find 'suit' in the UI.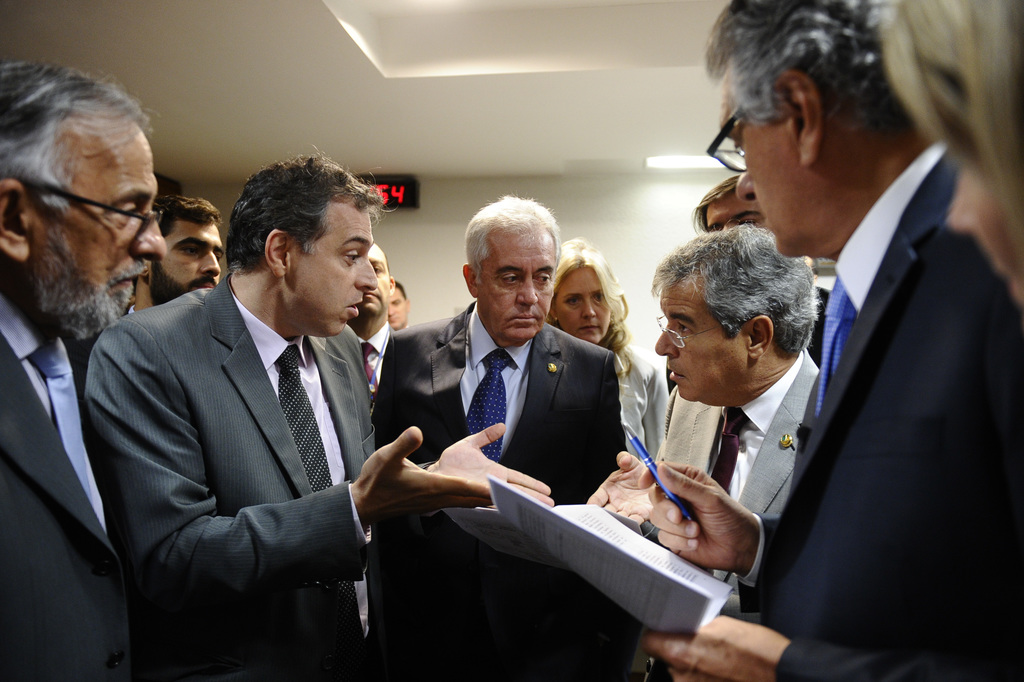
UI element at left=89, top=273, right=384, bottom=681.
